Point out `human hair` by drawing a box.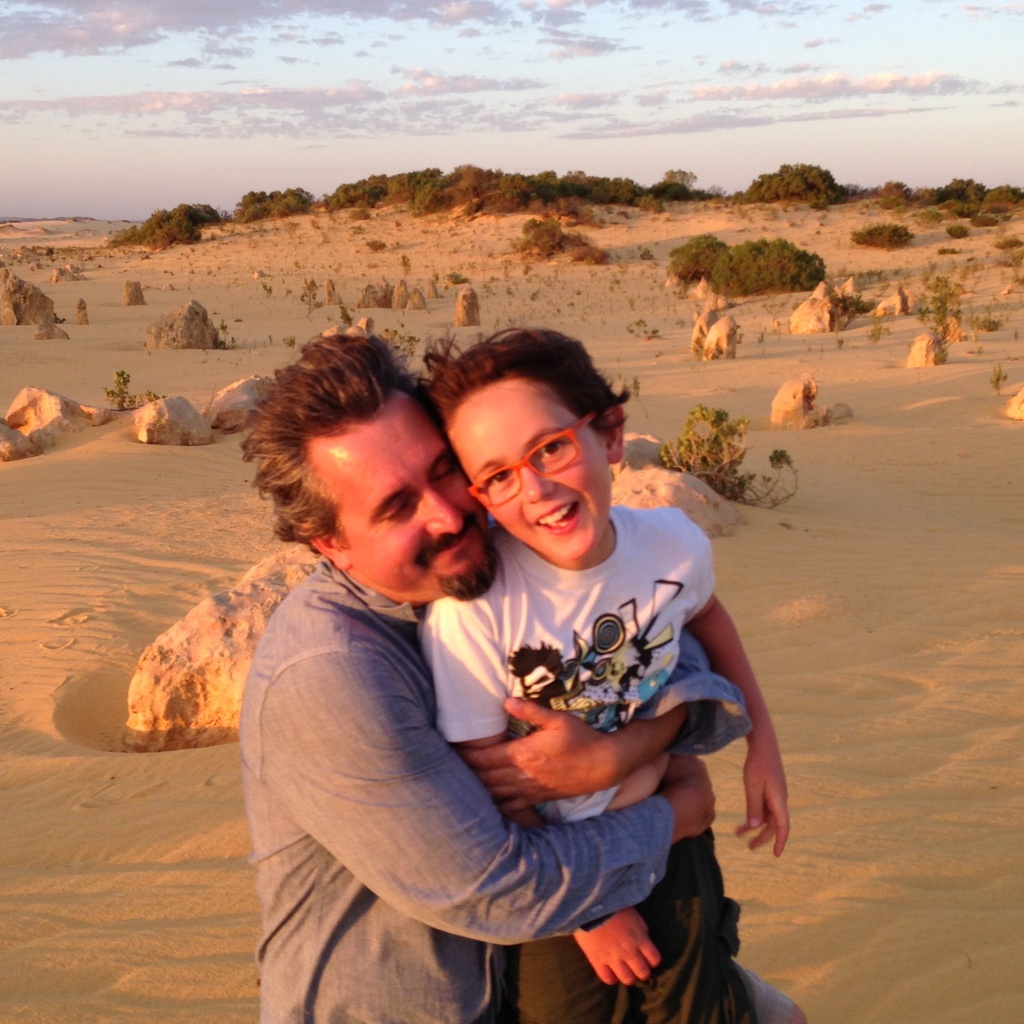
crop(427, 332, 631, 533).
